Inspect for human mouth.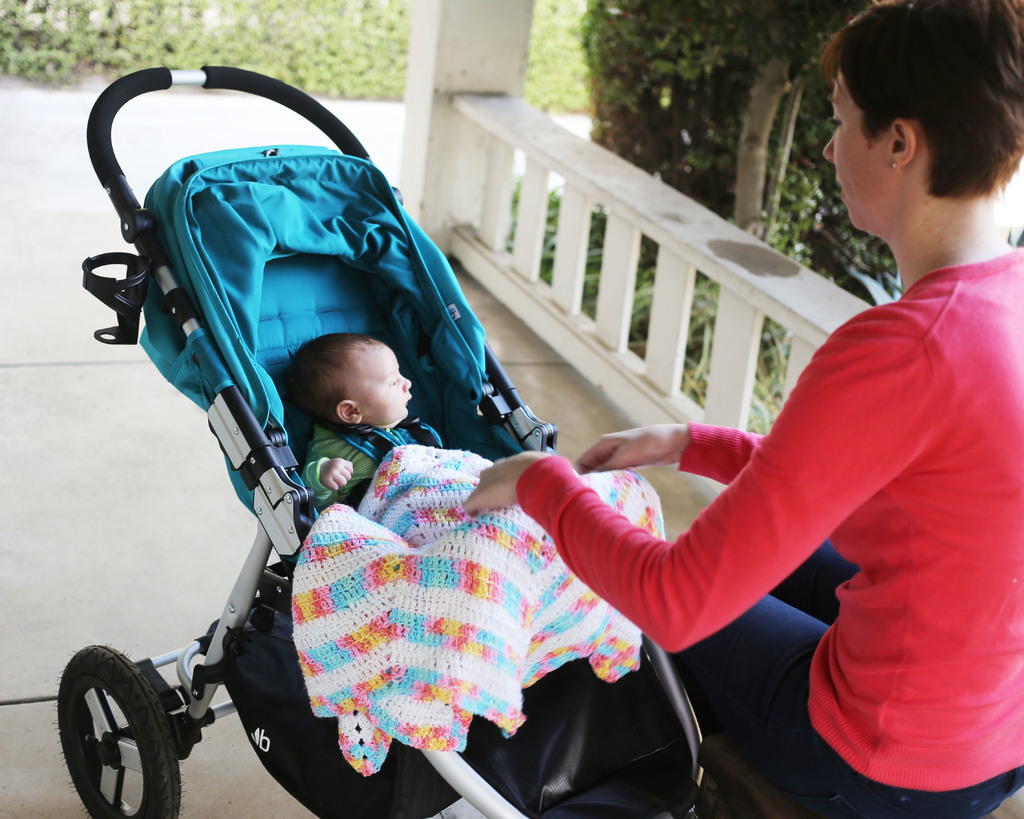
Inspection: detection(836, 176, 847, 201).
